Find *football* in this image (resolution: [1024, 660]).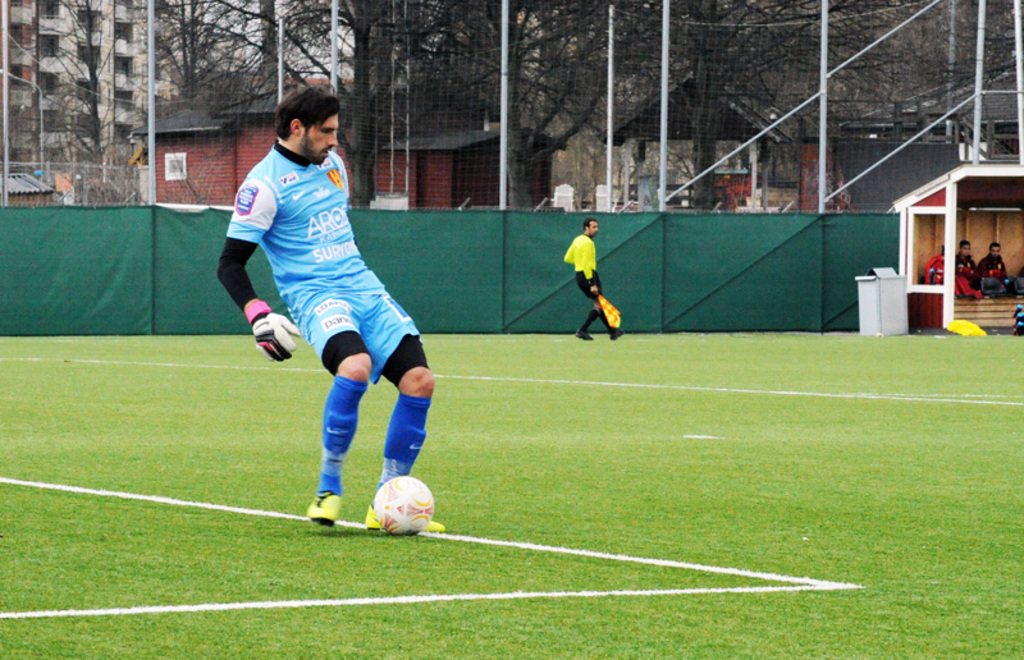
locate(369, 476, 433, 531).
